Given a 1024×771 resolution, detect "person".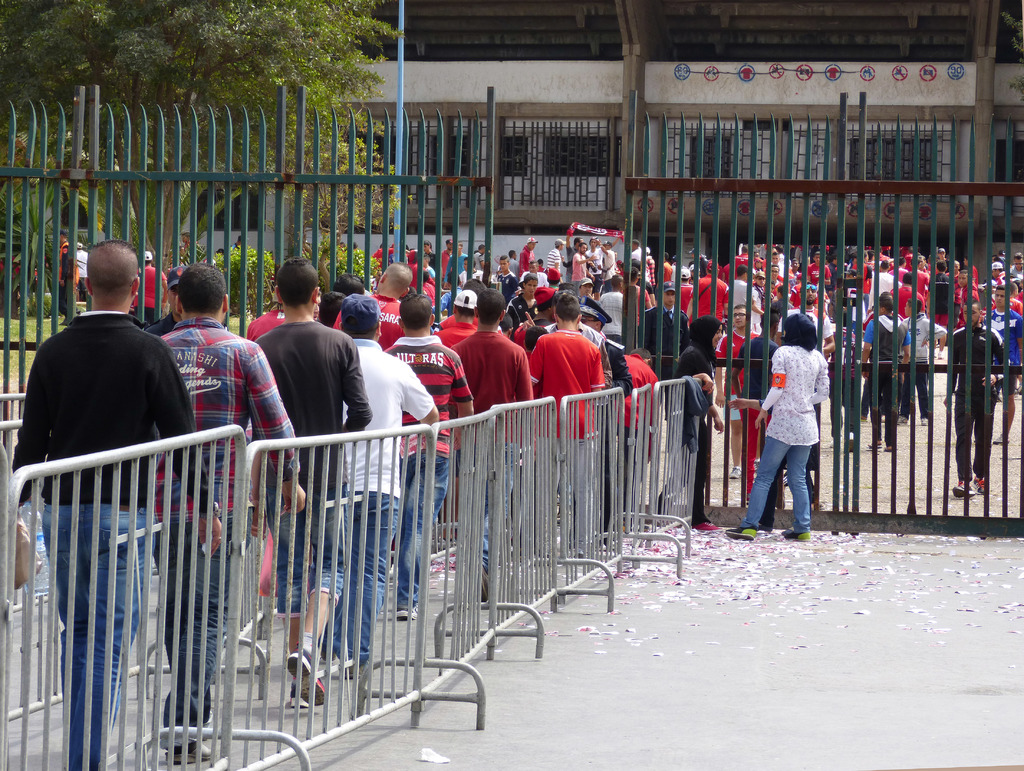
x1=135, y1=247, x2=163, y2=327.
